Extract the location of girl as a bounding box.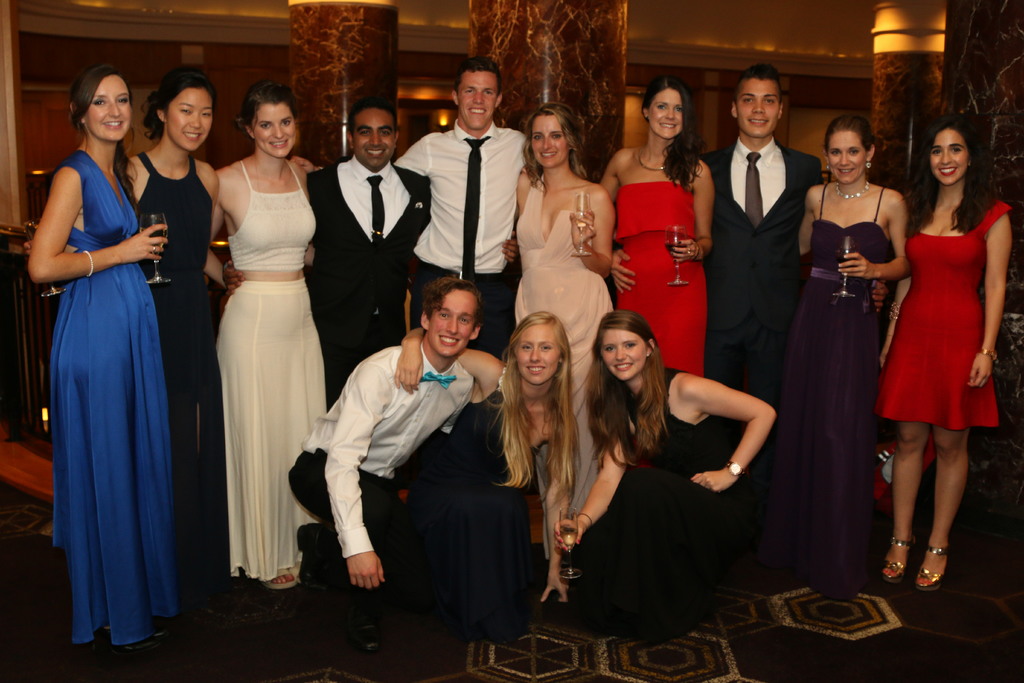
x1=26, y1=63, x2=198, y2=648.
